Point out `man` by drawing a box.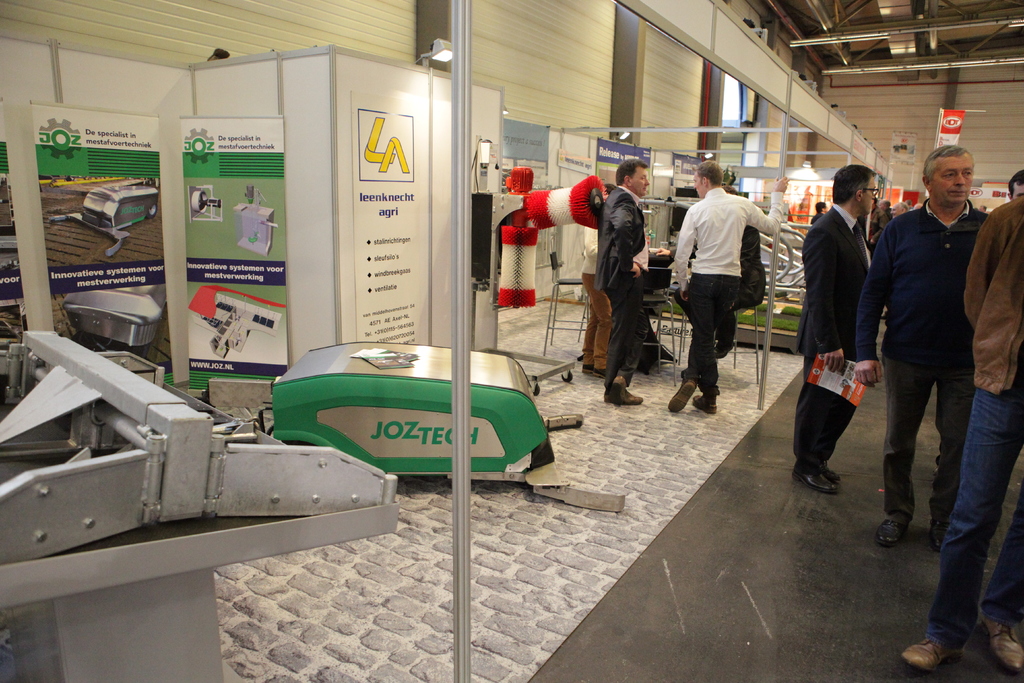
{"left": 679, "top": 164, "right": 783, "bottom": 402}.
